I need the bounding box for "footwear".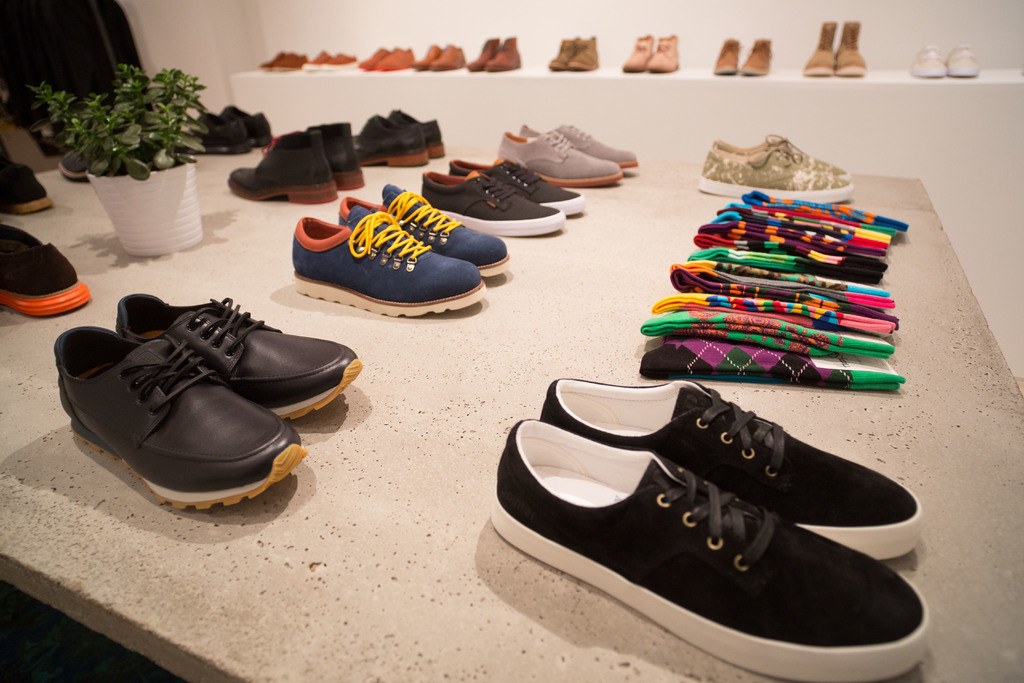
Here it is: x1=257 y1=47 x2=296 y2=67.
